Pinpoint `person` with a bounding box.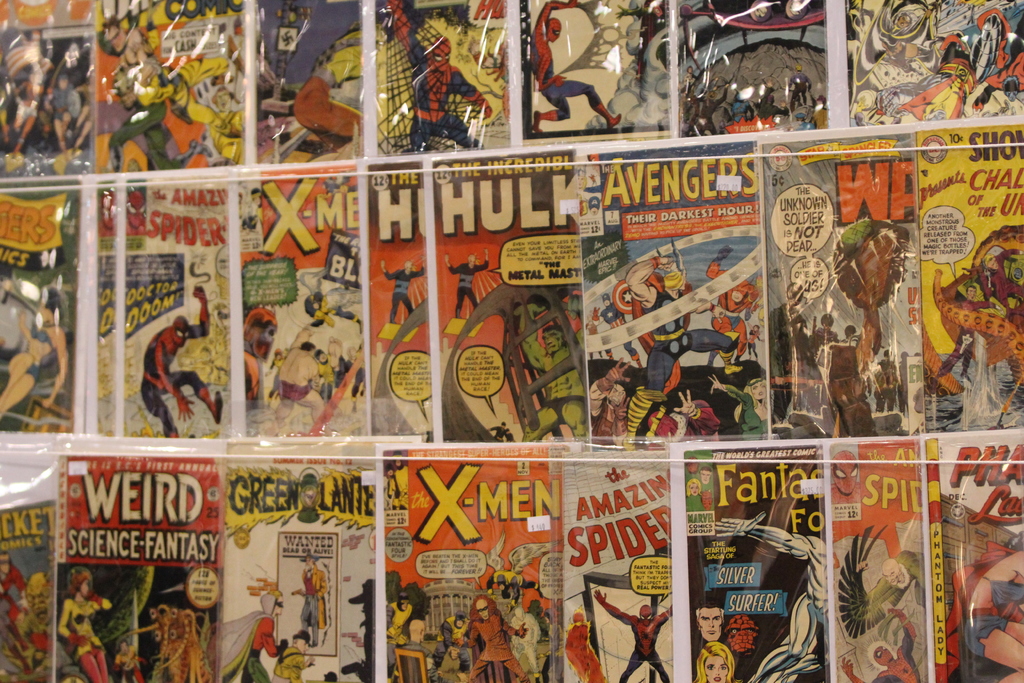
{"x1": 675, "y1": 57, "x2": 698, "y2": 124}.
